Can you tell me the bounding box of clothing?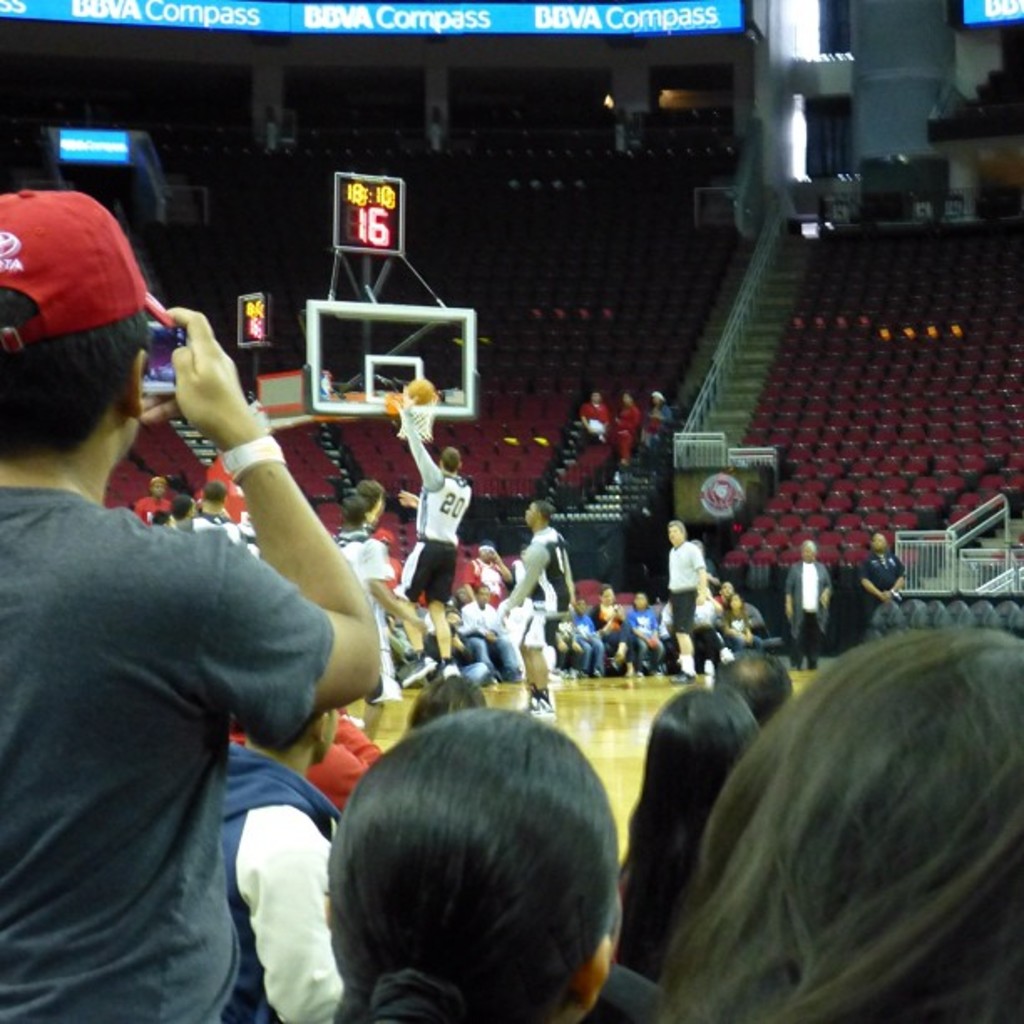
x1=855 y1=562 x2=904 y2=609.
